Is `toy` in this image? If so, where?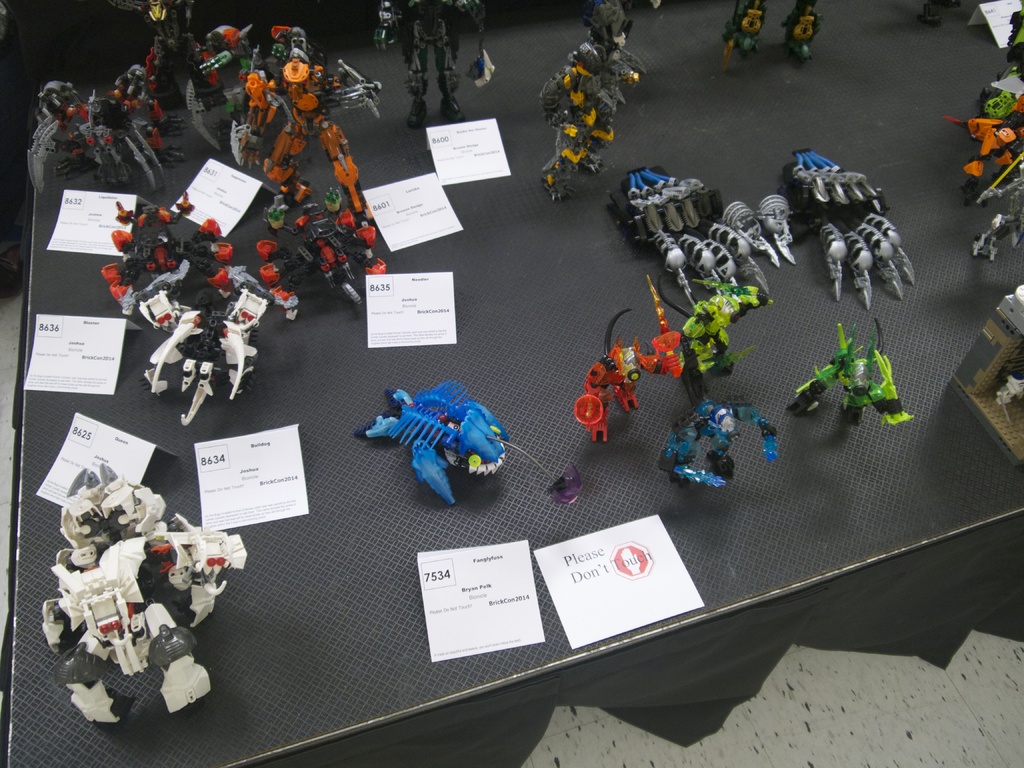
Yes, at 360,0,503,125.
